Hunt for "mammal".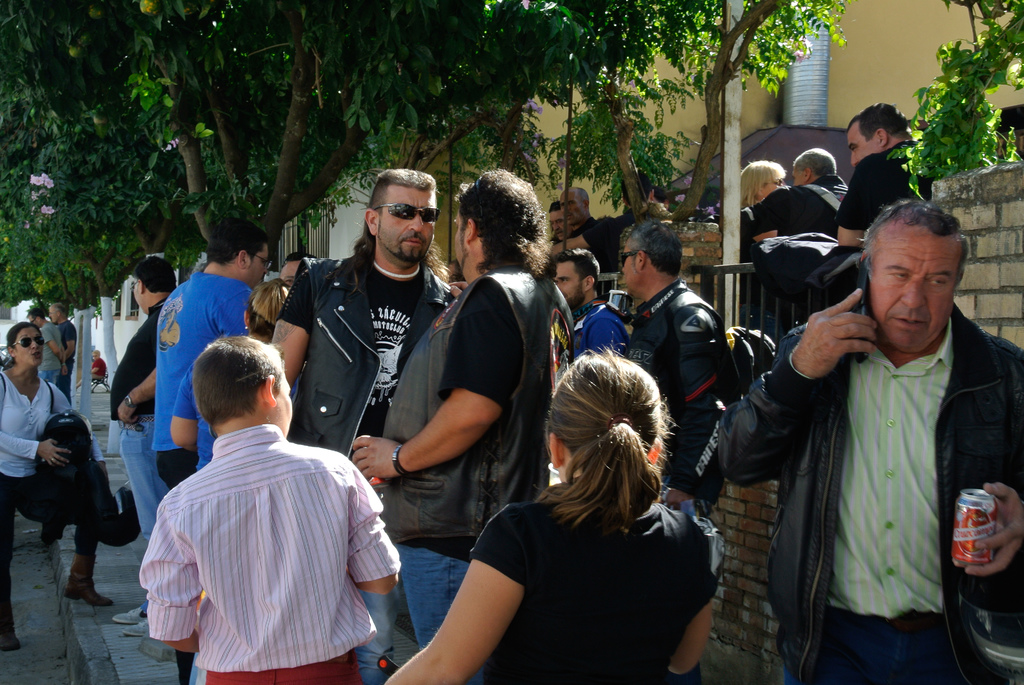
Hunted down at crop(735, 161, 788, 252).
